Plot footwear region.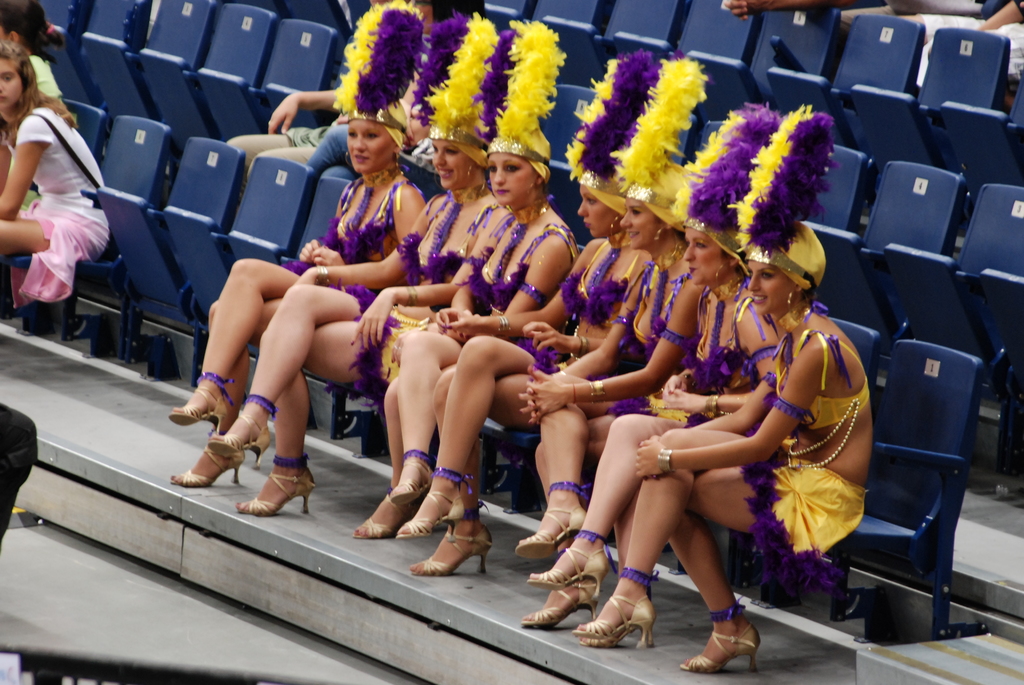
Plotted at select_region(411, 523, 488, 575).
